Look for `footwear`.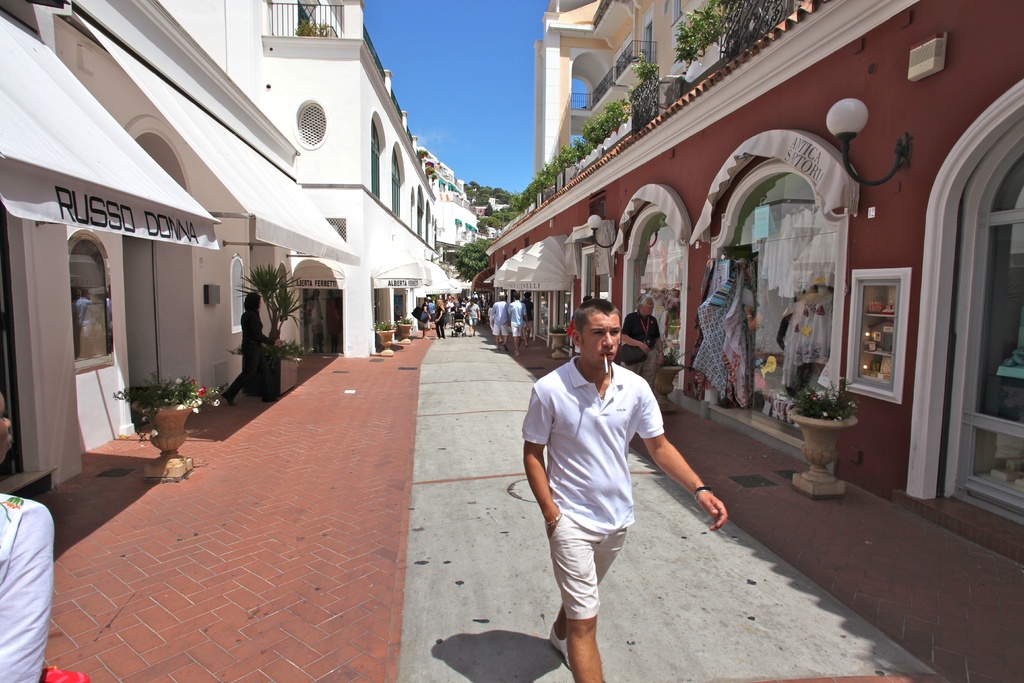
Found: select_region(515, 351, 518, 356).
